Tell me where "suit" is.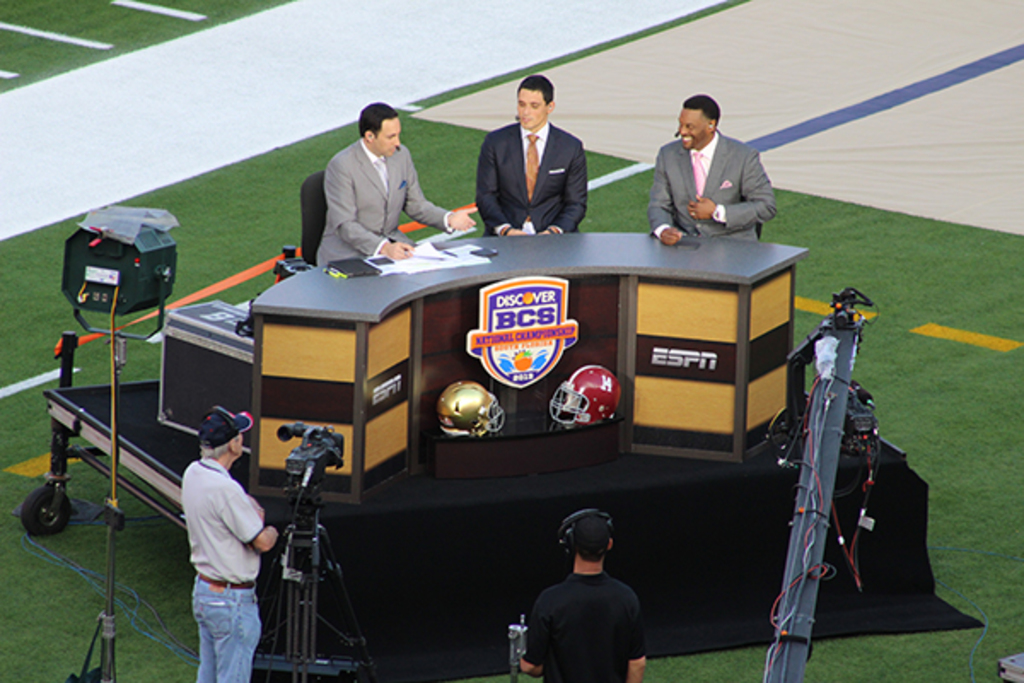
"suit" is at 317/140/457/263.
